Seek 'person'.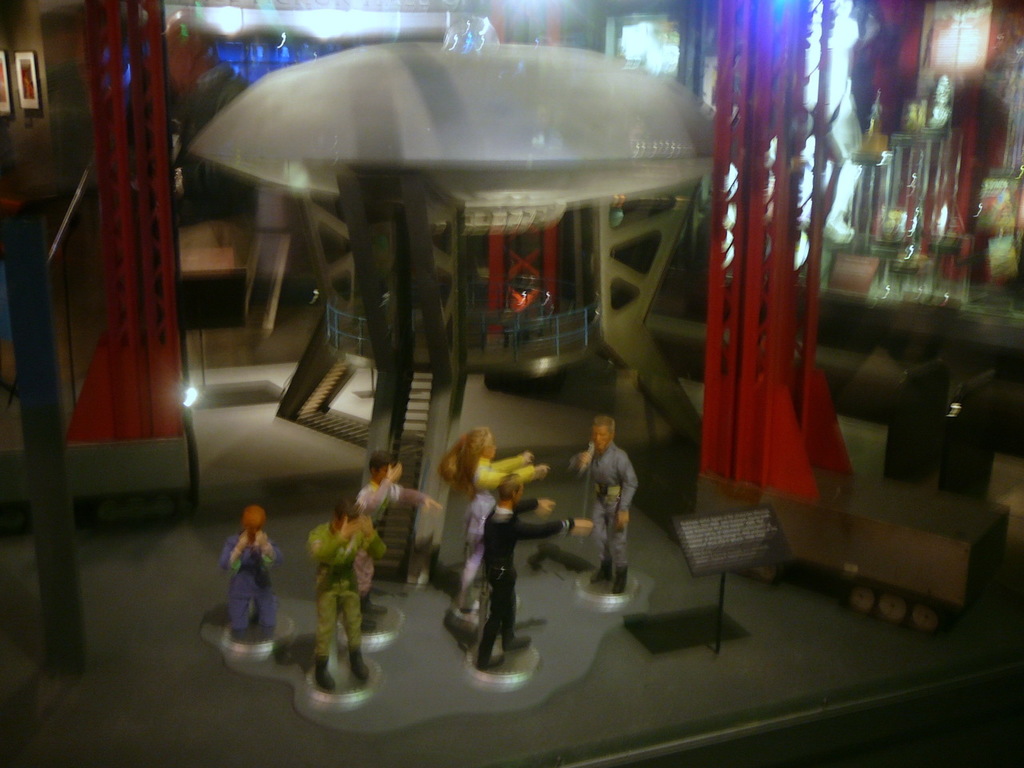
<box>567,406,642,595</box>.
